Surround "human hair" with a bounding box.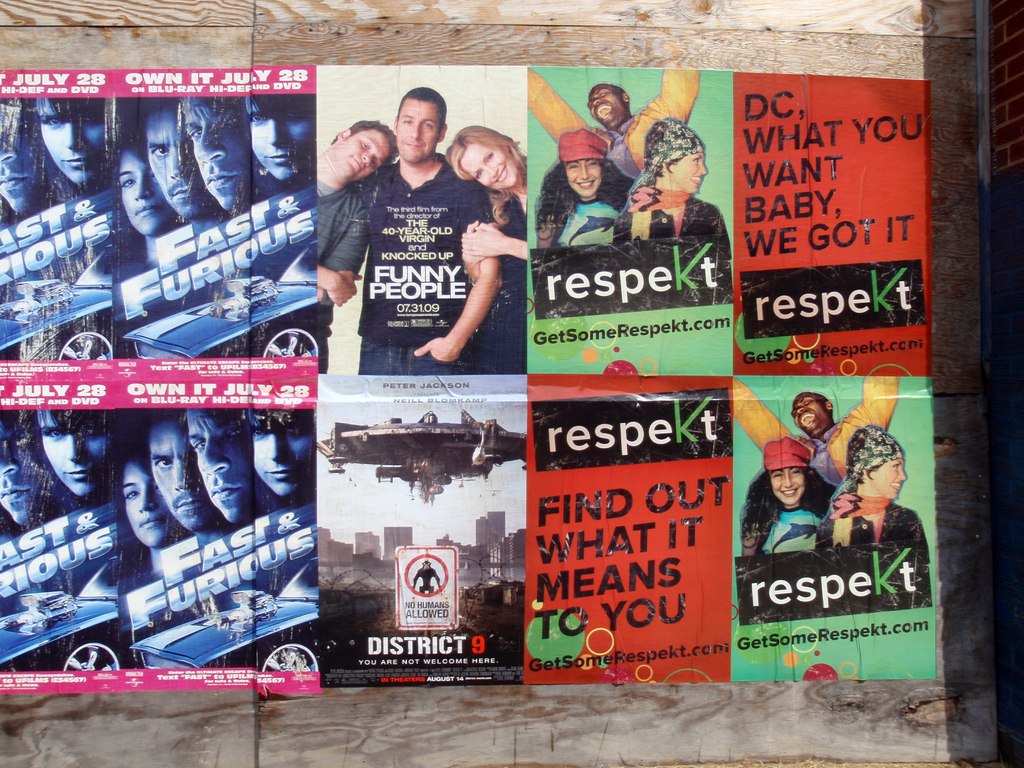
395,86,445,135.
